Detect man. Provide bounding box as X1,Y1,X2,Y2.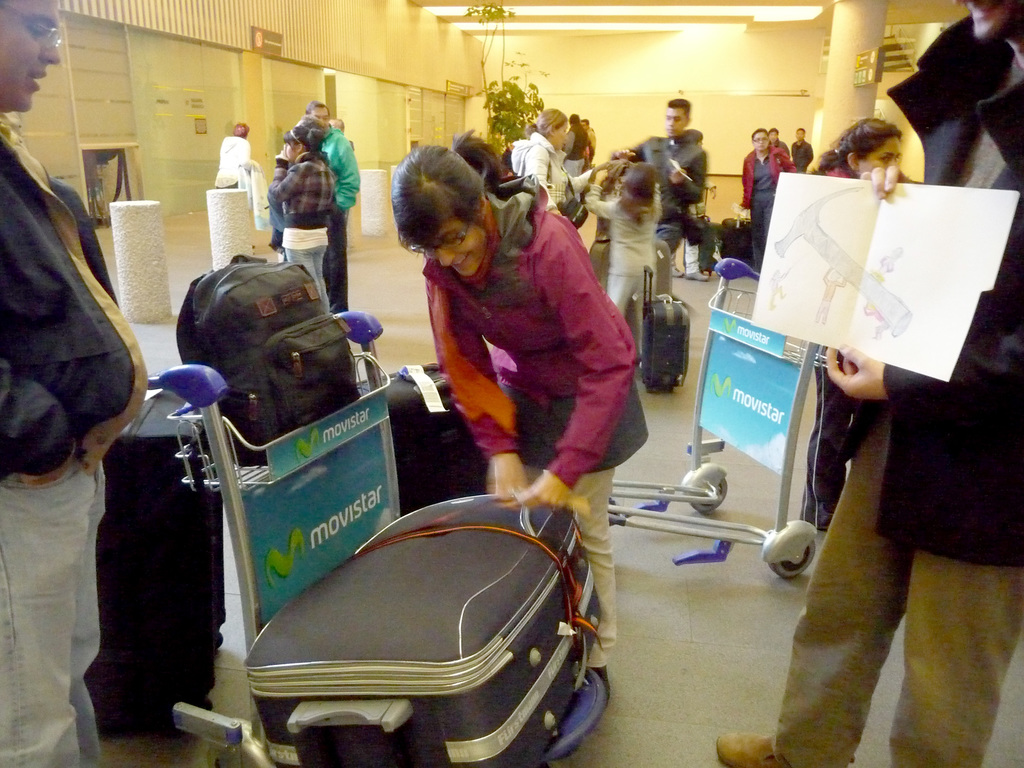
651,98,710,256.
